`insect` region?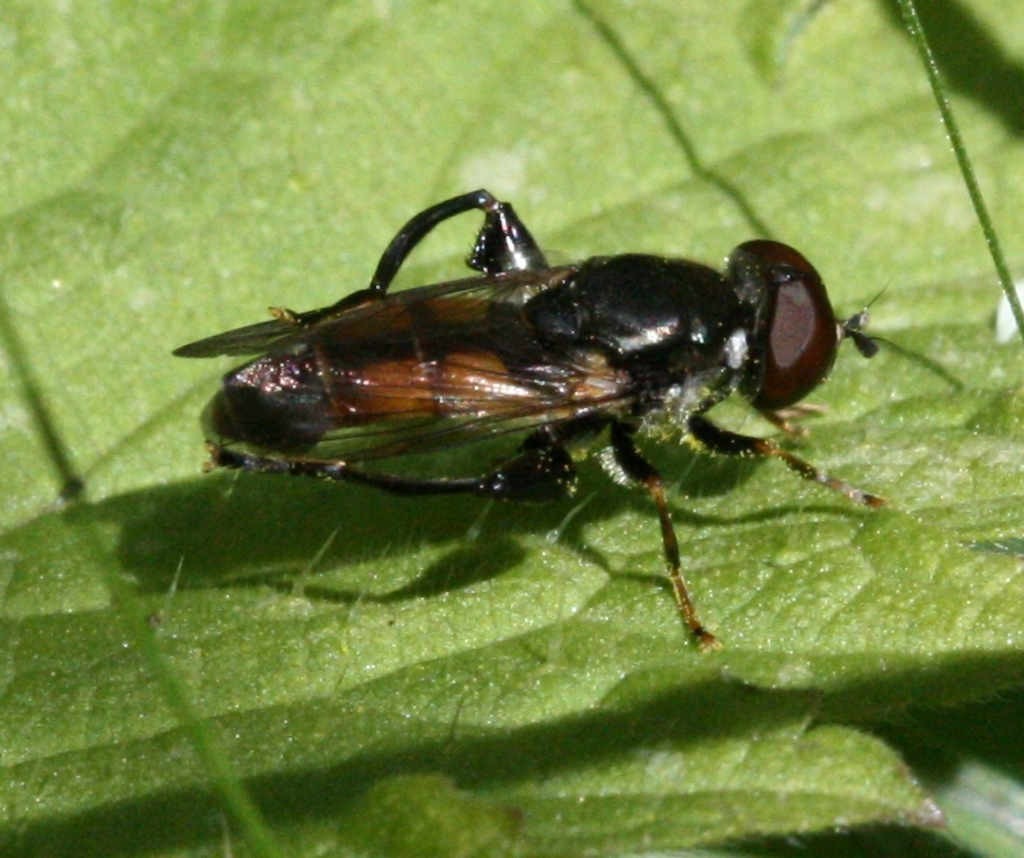
left=172, top=196, right=956, bottom=650
